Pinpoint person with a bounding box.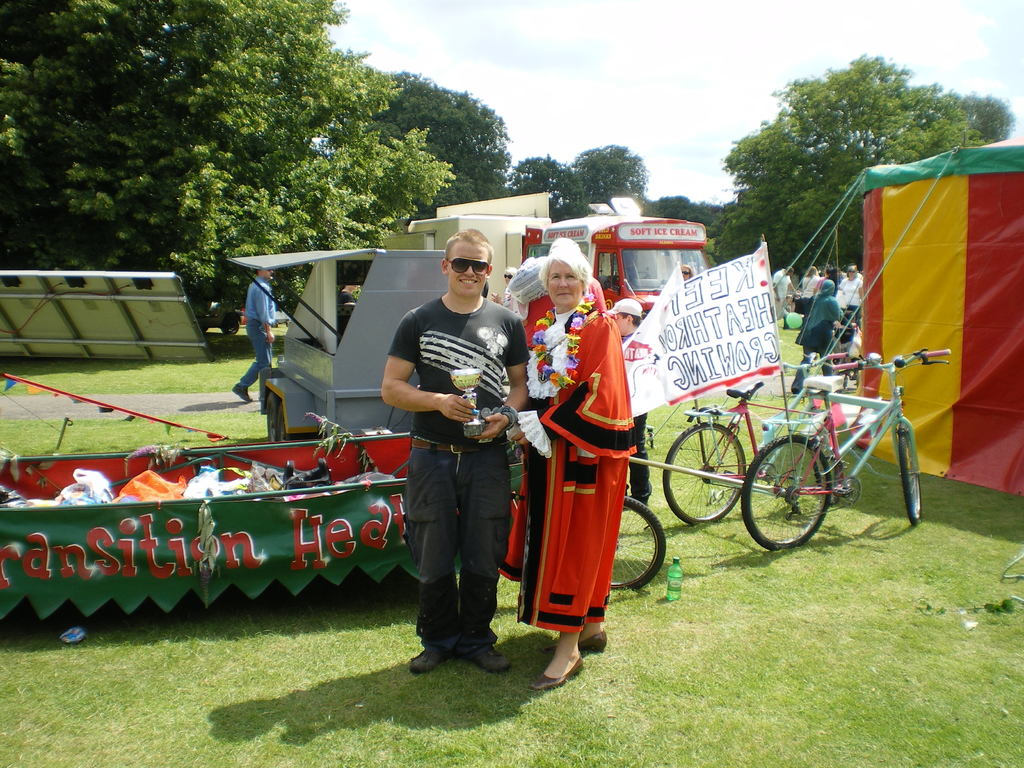
select_region(239, 262, 279, 404).
